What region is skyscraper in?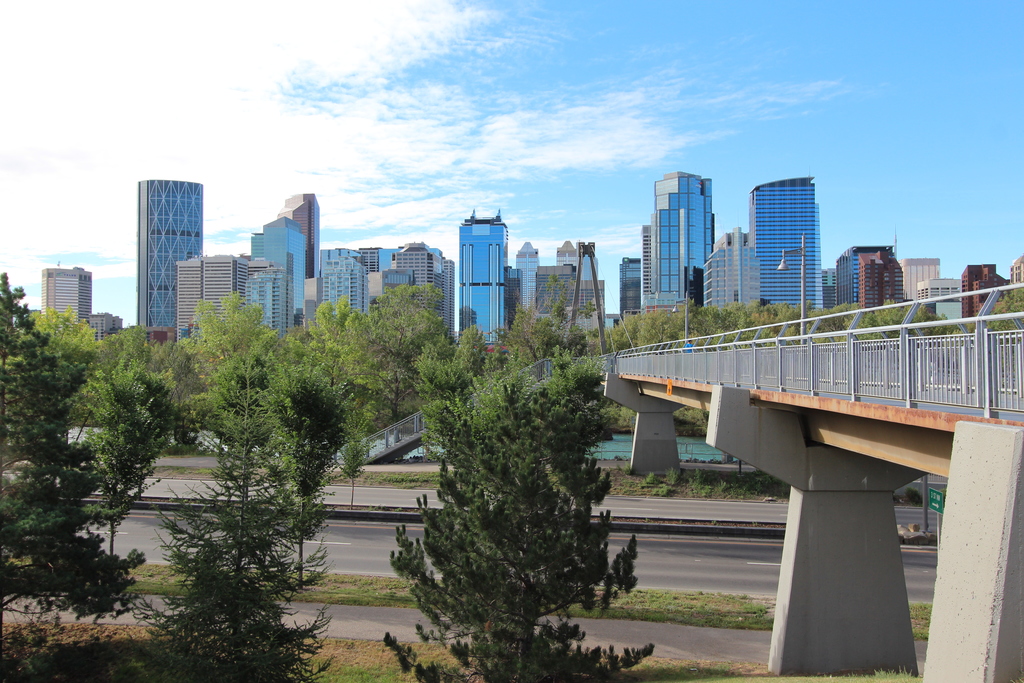
box=[284, 186, 326, 318].
